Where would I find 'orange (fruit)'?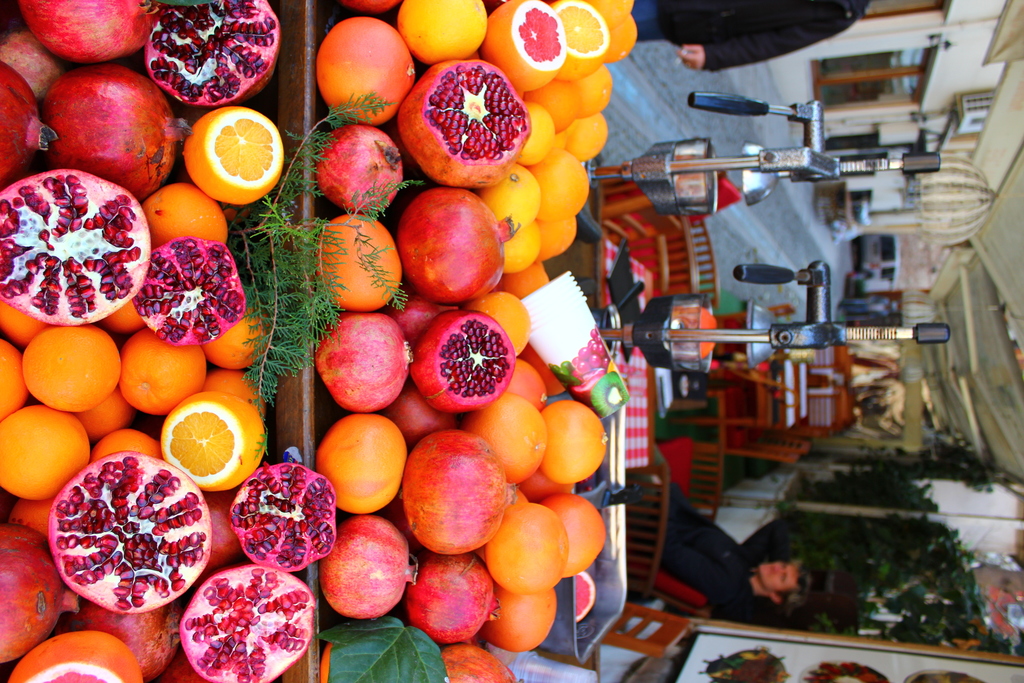
At box(610, 1, 636, 67).
